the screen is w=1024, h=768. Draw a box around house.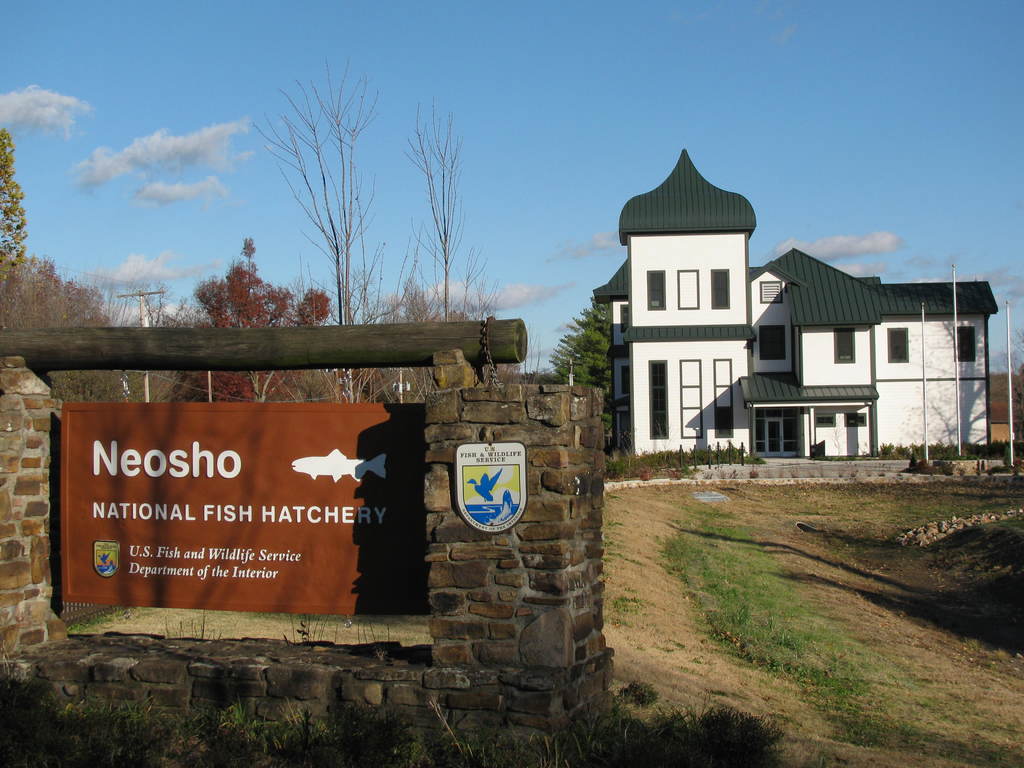
rect(593, 145, 1000, 458).
